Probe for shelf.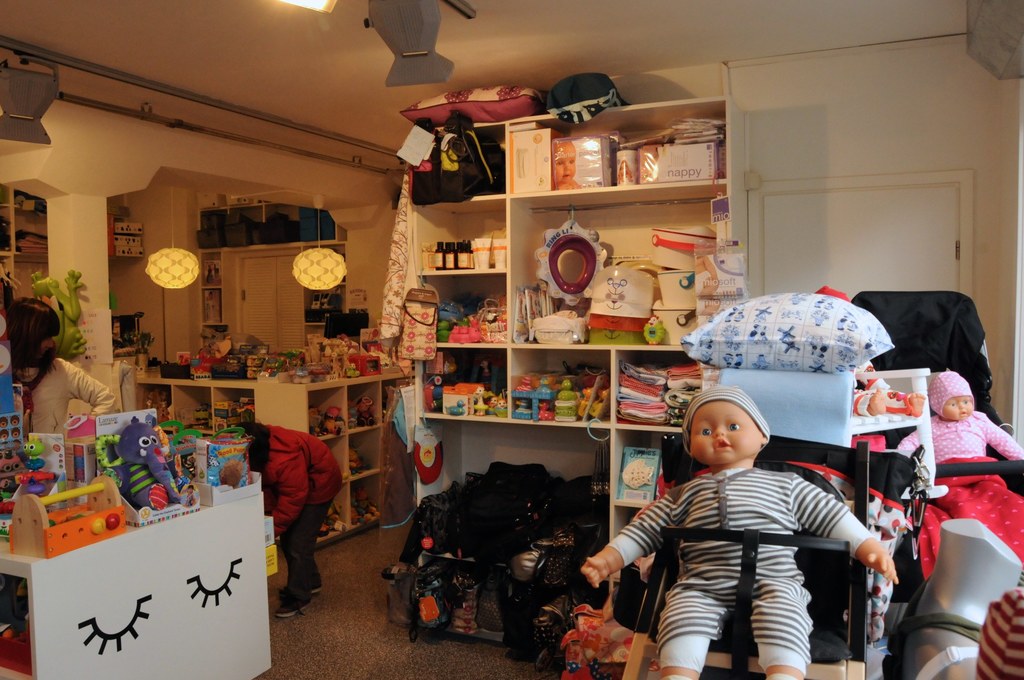
Probe result: crop(350, 435, 394, 480).
